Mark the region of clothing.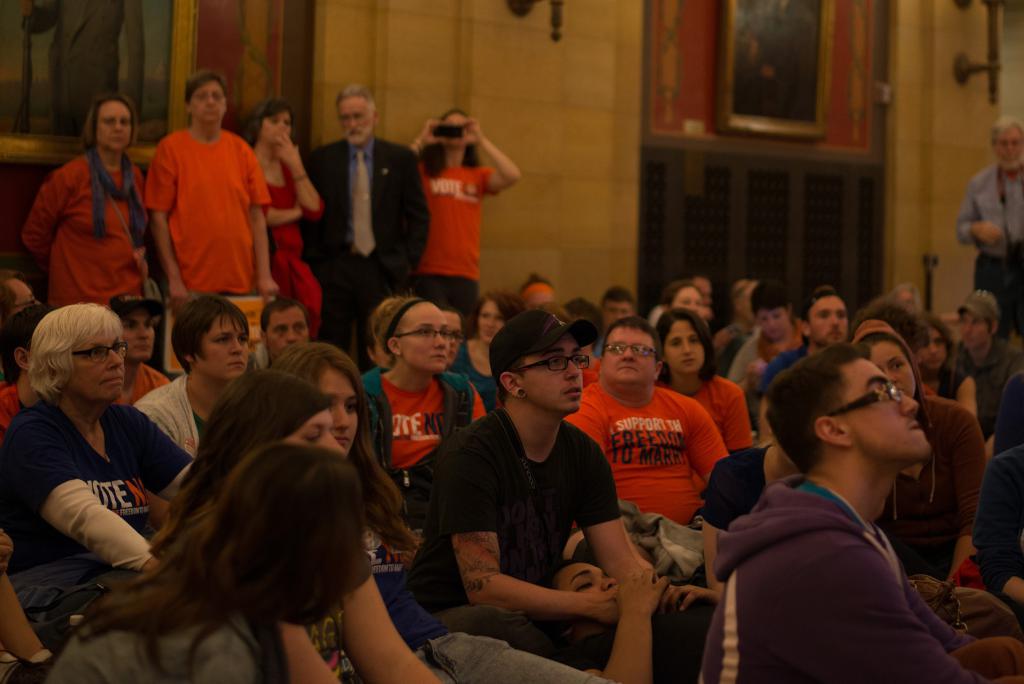
Region: {"left": 953, "top": 338, "right": 1023, "bottom": 439}.
